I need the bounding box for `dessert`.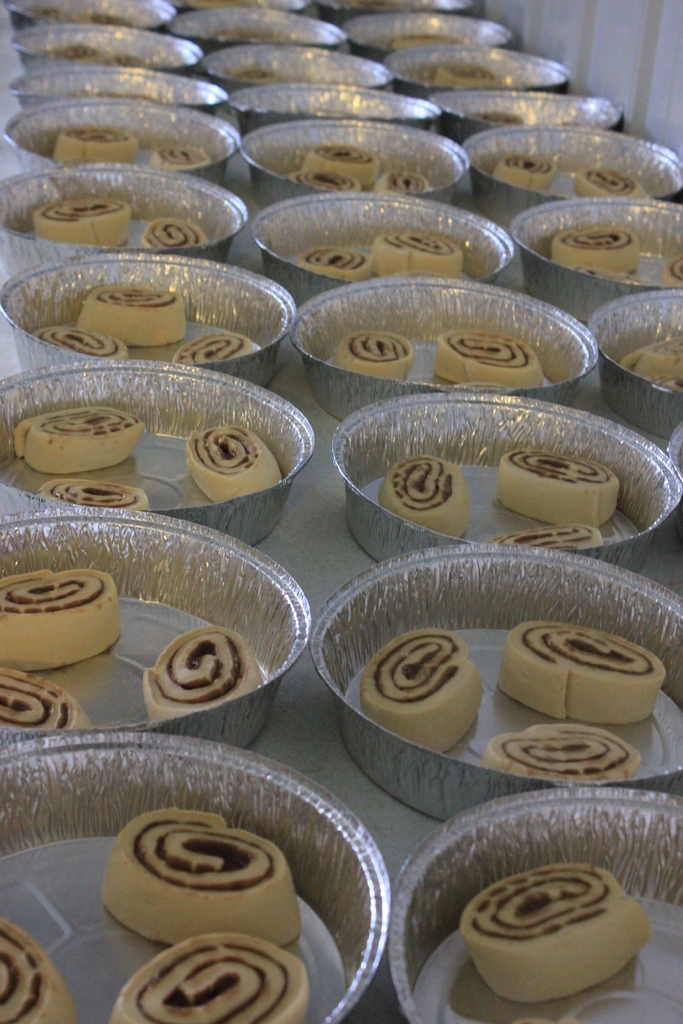
Here it is: [193,431,285,501].
